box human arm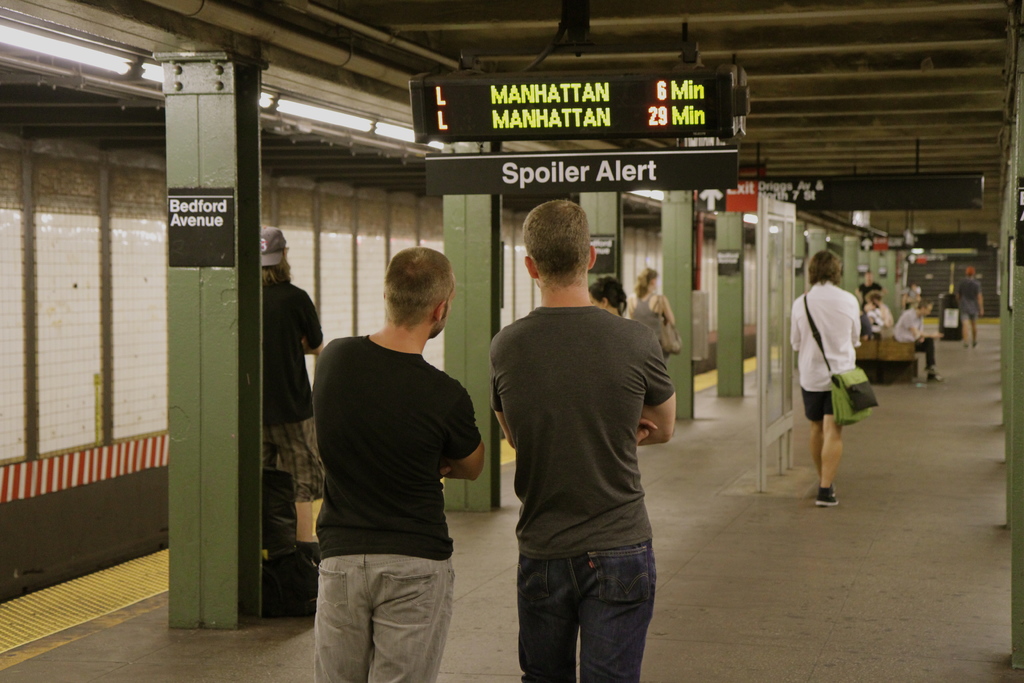
[296, 290, 324, 354]
